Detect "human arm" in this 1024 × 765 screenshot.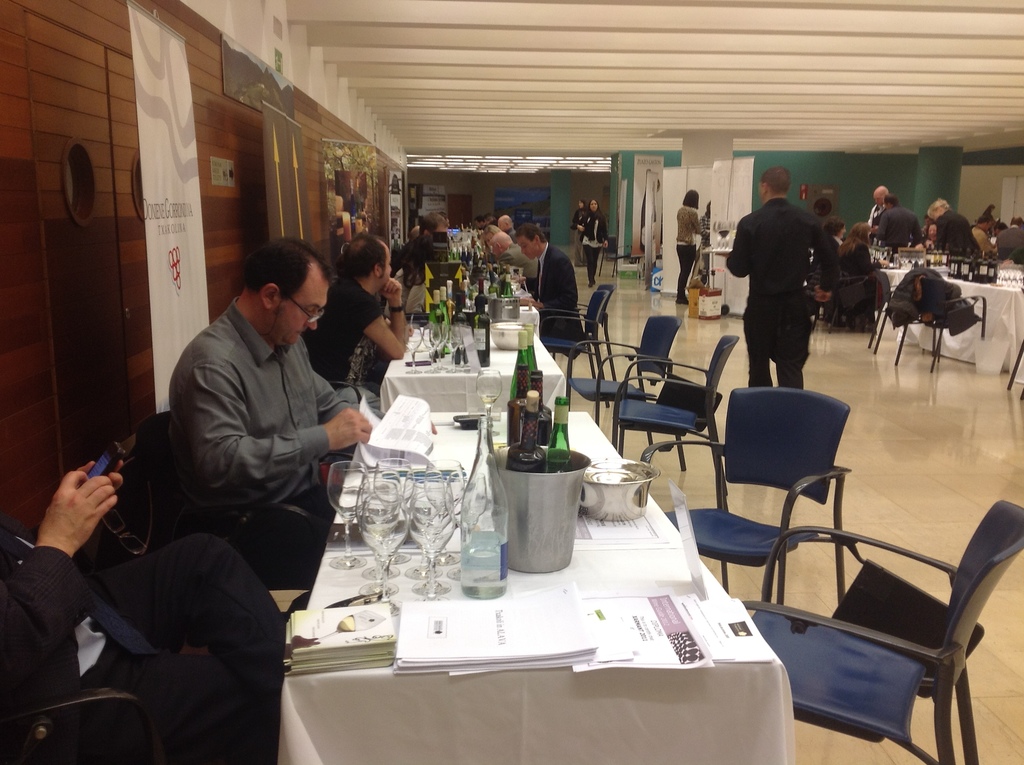
Detection: 0 465 123 695.
